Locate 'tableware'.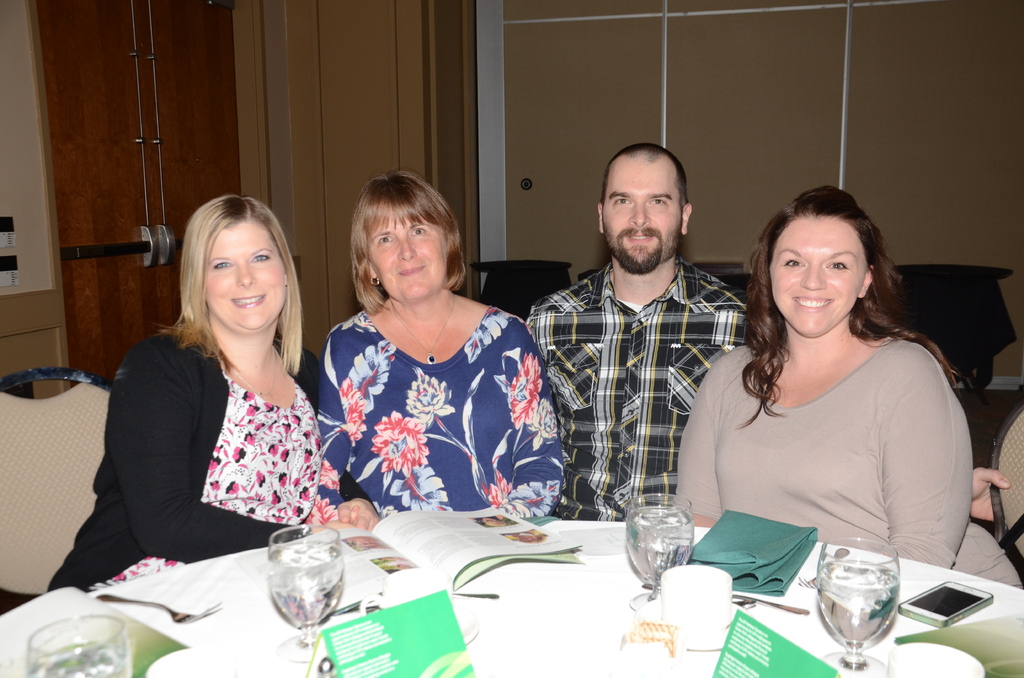
Bounding box: pyautogui.locateOnScreen(881, 636, 986, 677).
